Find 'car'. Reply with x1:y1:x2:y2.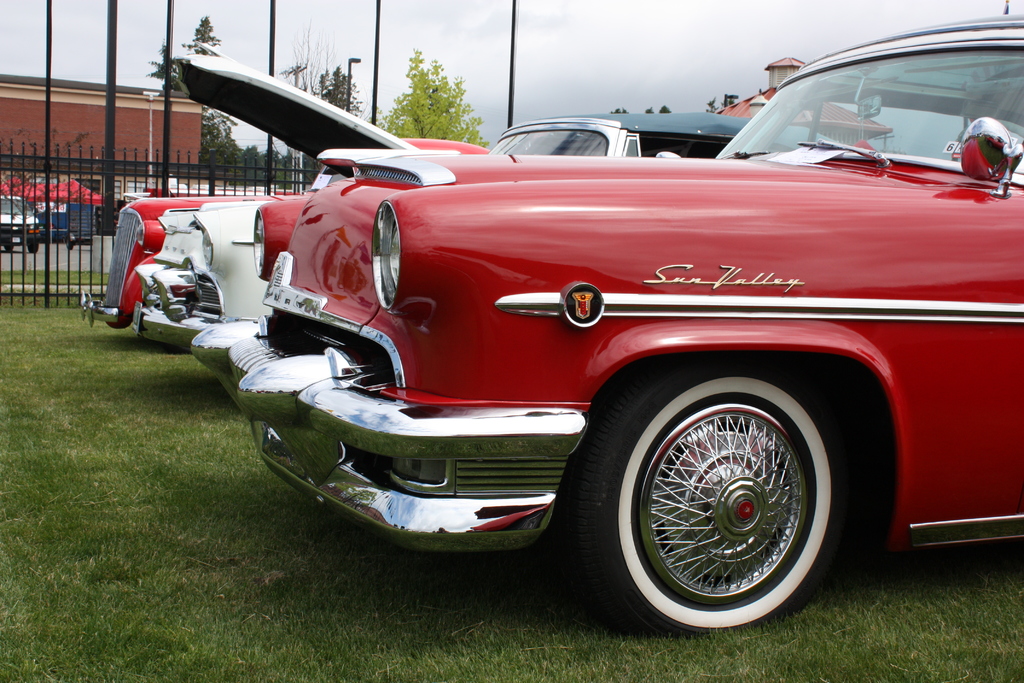
86:138:488:330.
